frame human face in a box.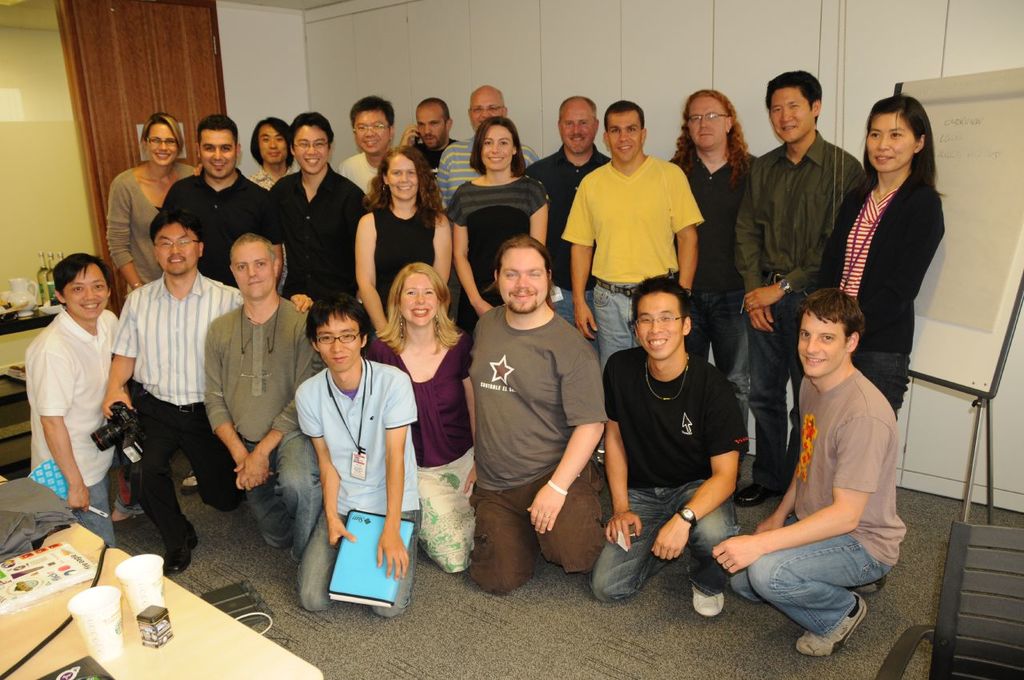
bbox(384, 150, 418, 197).
